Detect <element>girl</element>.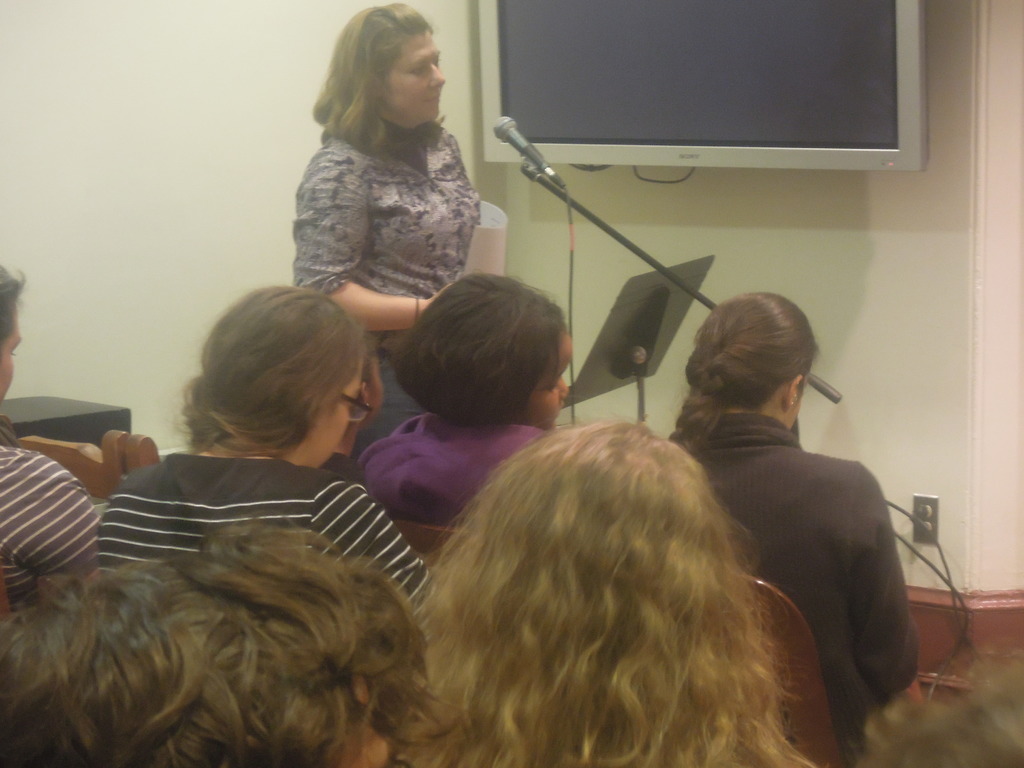
Detected at {"left": 267, "top": 0, "right": 497, "bottom": 480}.
